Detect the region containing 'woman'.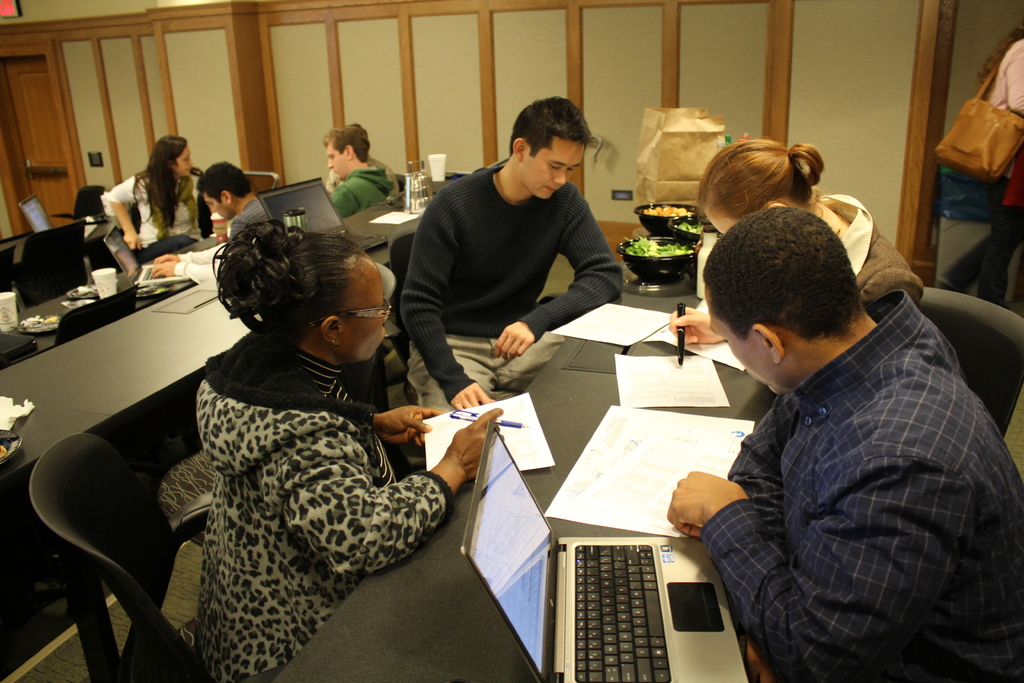
(106,135,200,262).
